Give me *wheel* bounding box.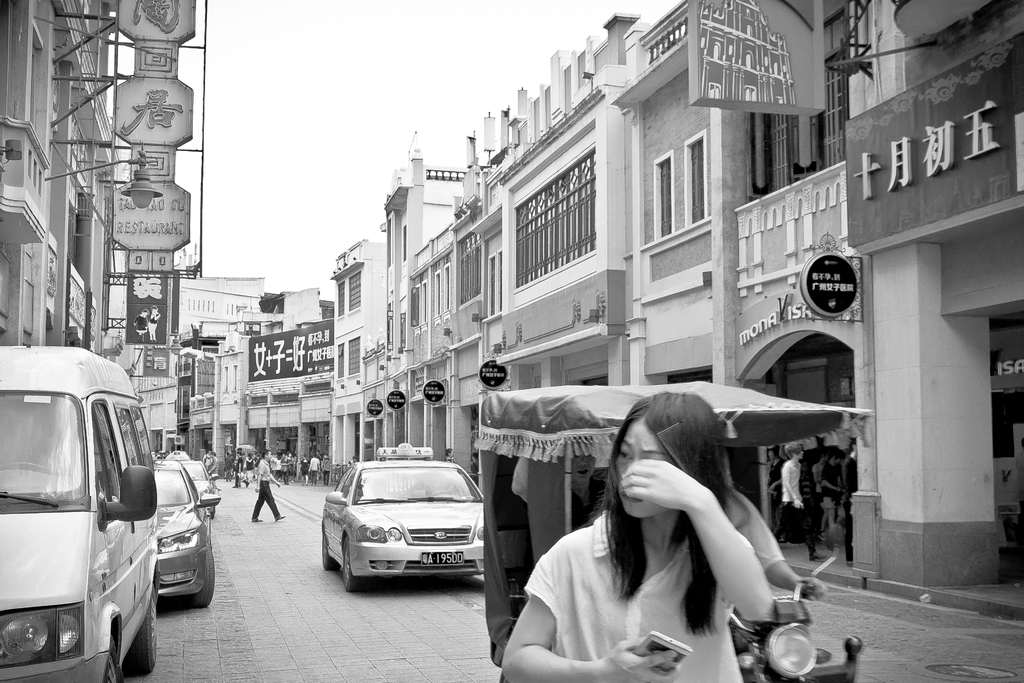
[left=344, top=541, right=360, bottom=593].
